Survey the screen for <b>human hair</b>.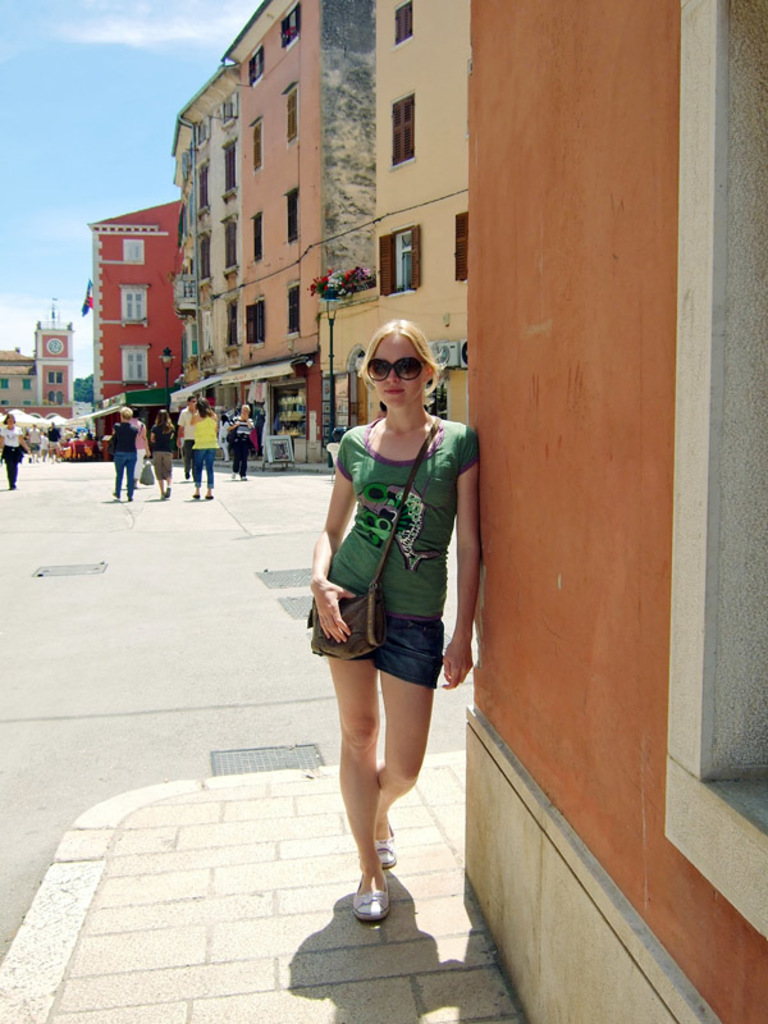
Survey found: Rect(120, 407, 131, 421).
